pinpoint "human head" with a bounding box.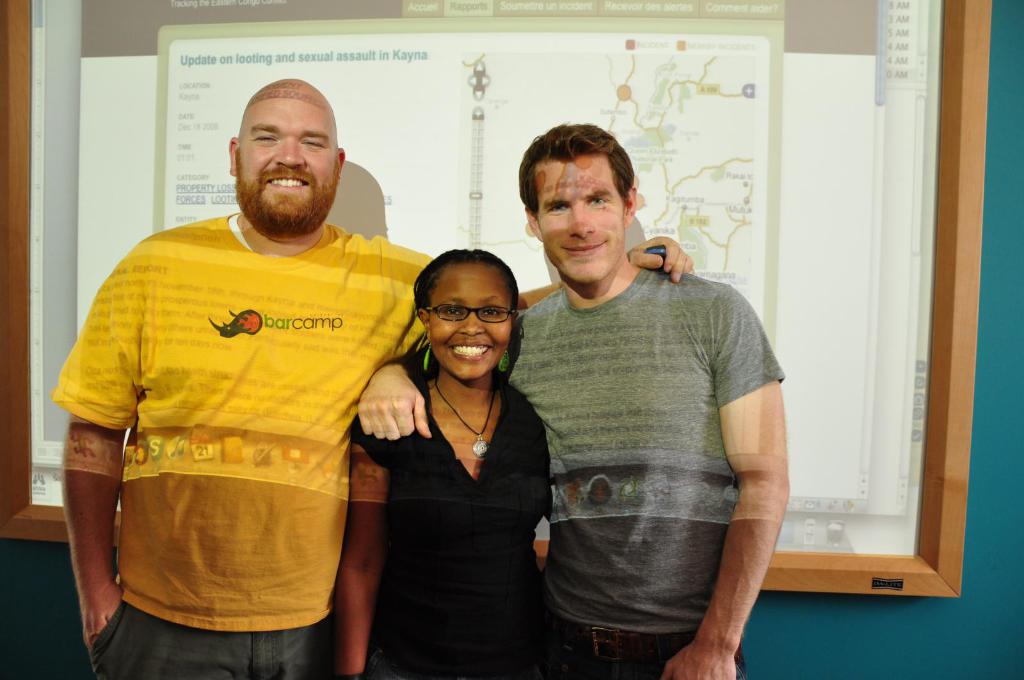
region(230, 76, 344, 236).
